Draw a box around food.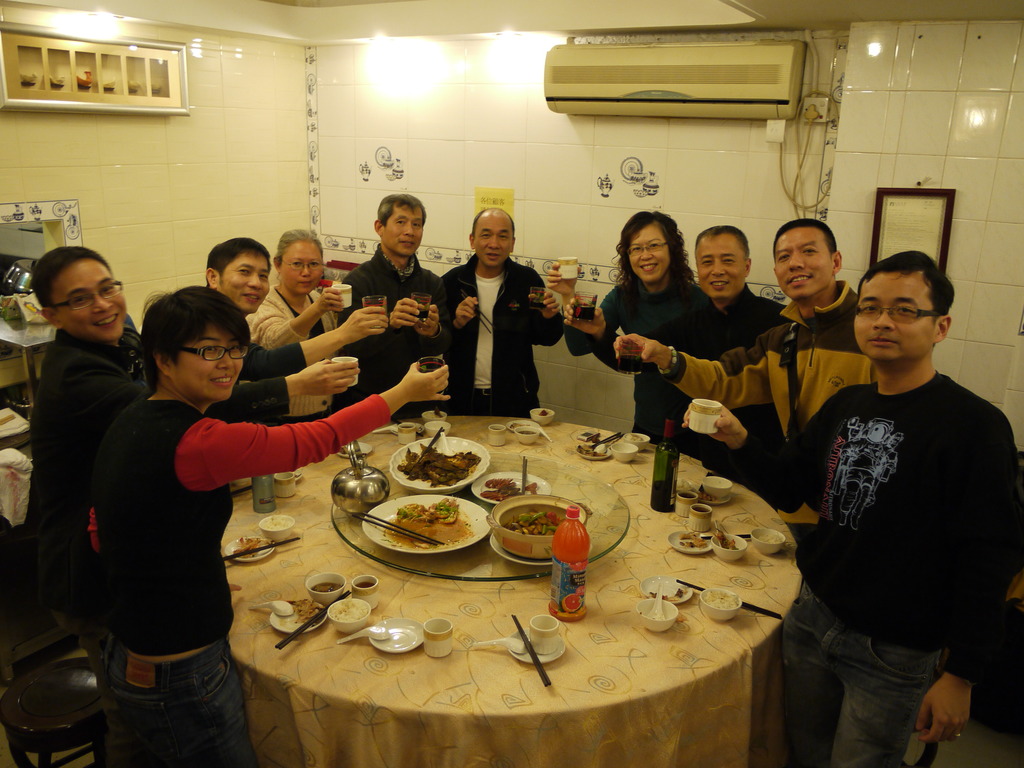
left=712, top=527, right=739, bottom=550.
